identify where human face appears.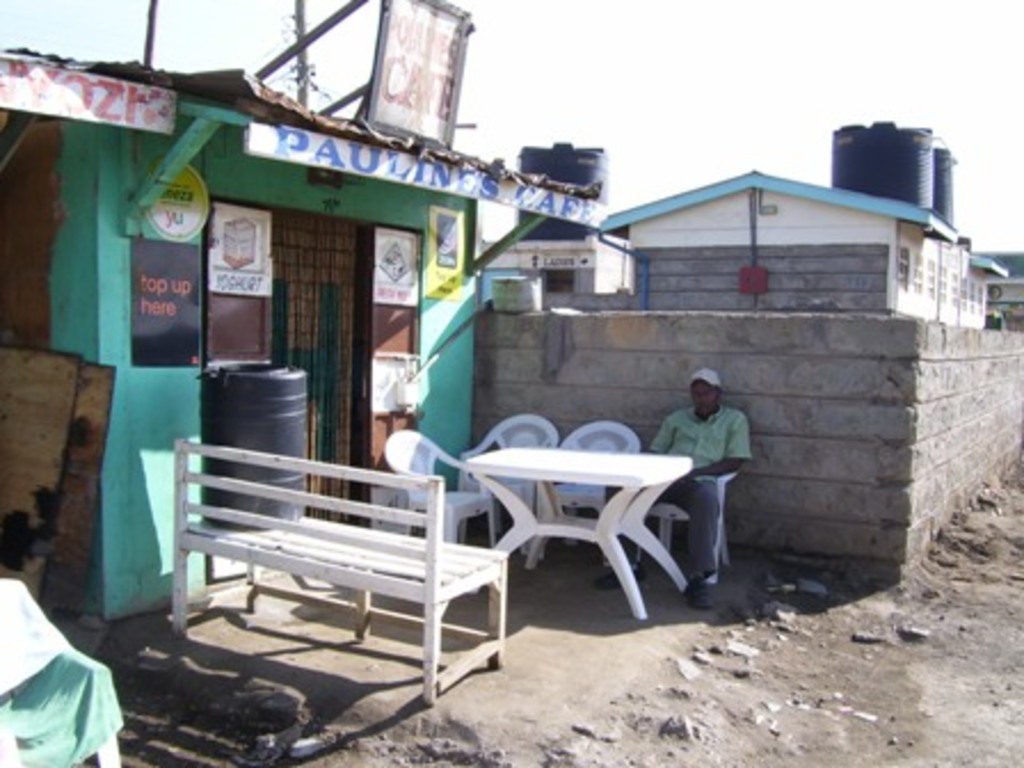
Appears at bbox(693, 379, 720, 418).
